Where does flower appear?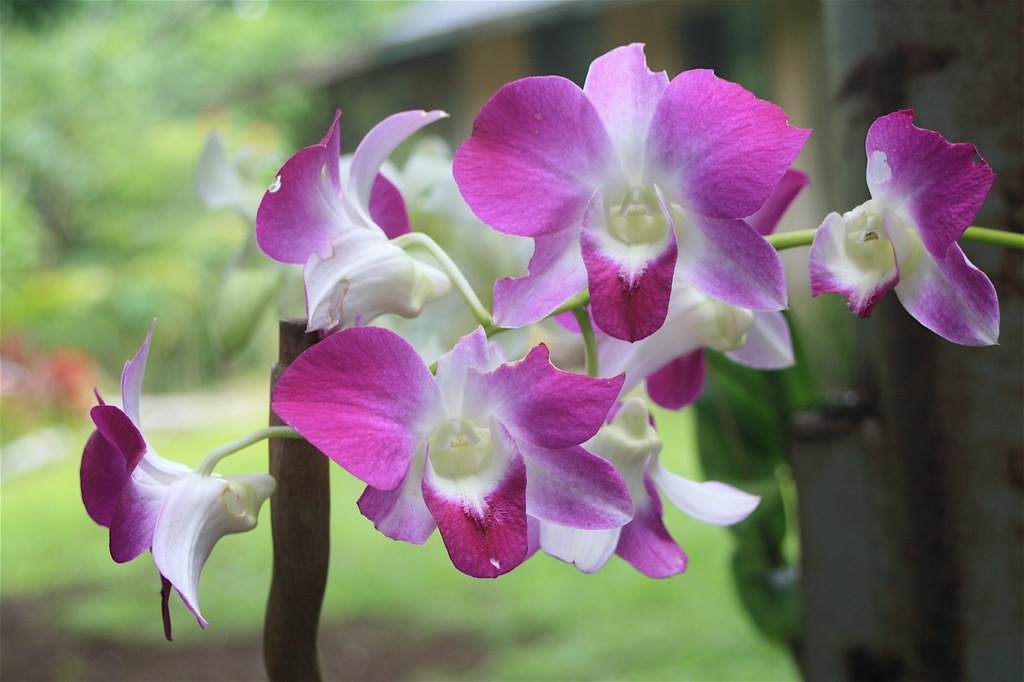
Appears at [532,398,761,582].
